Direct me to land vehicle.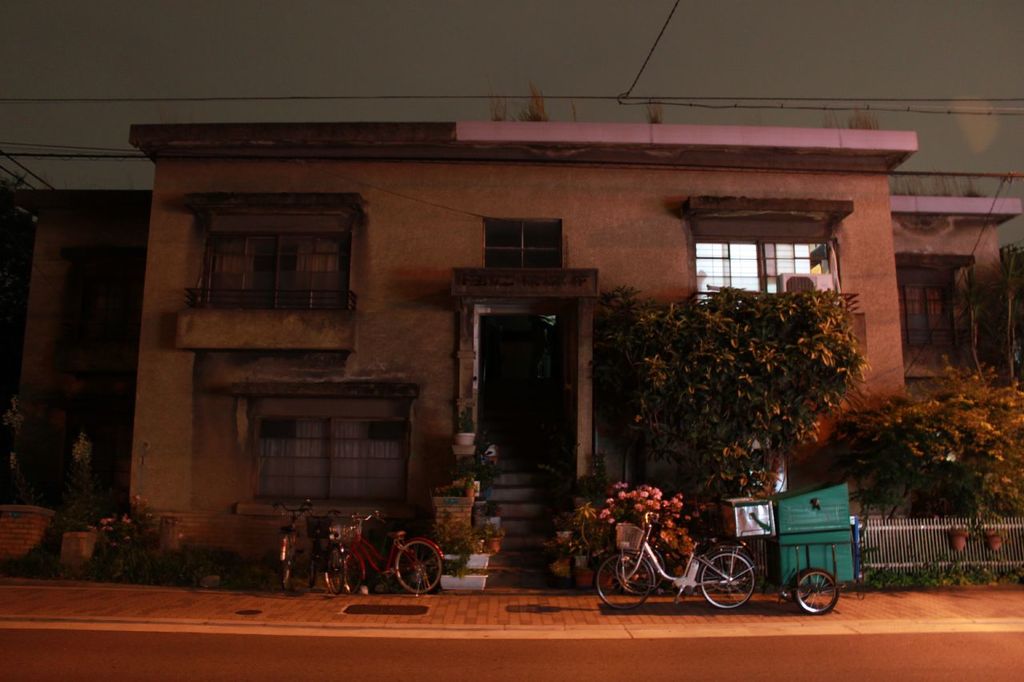
Direction: Rect(722, 483, 858, 623).
